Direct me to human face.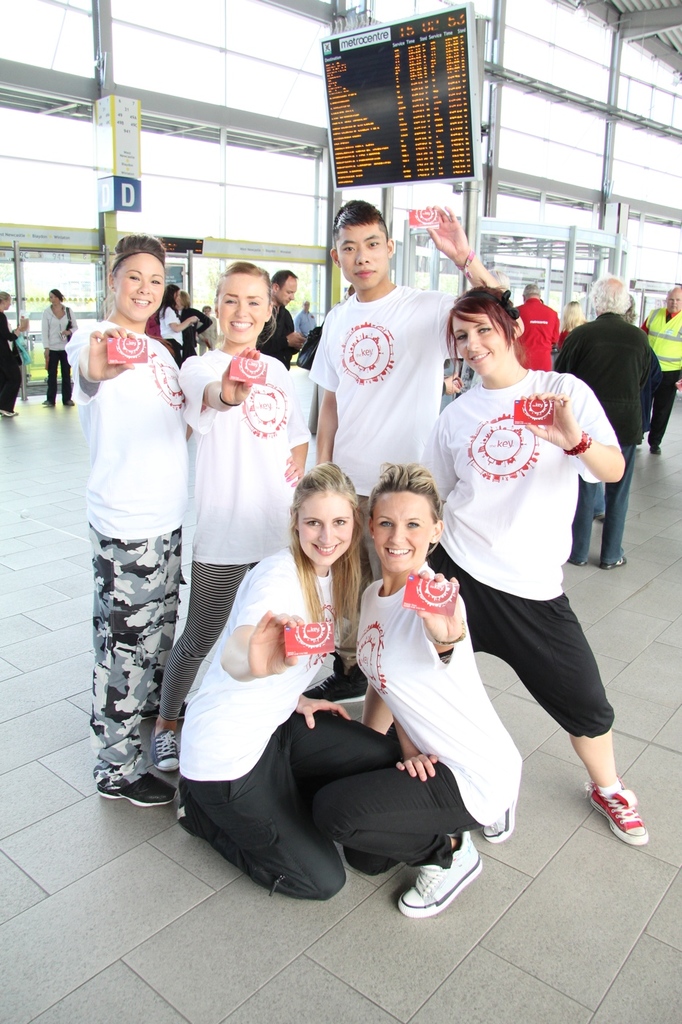
Direction: [left=665, top=291, right=681, bottom=314].
